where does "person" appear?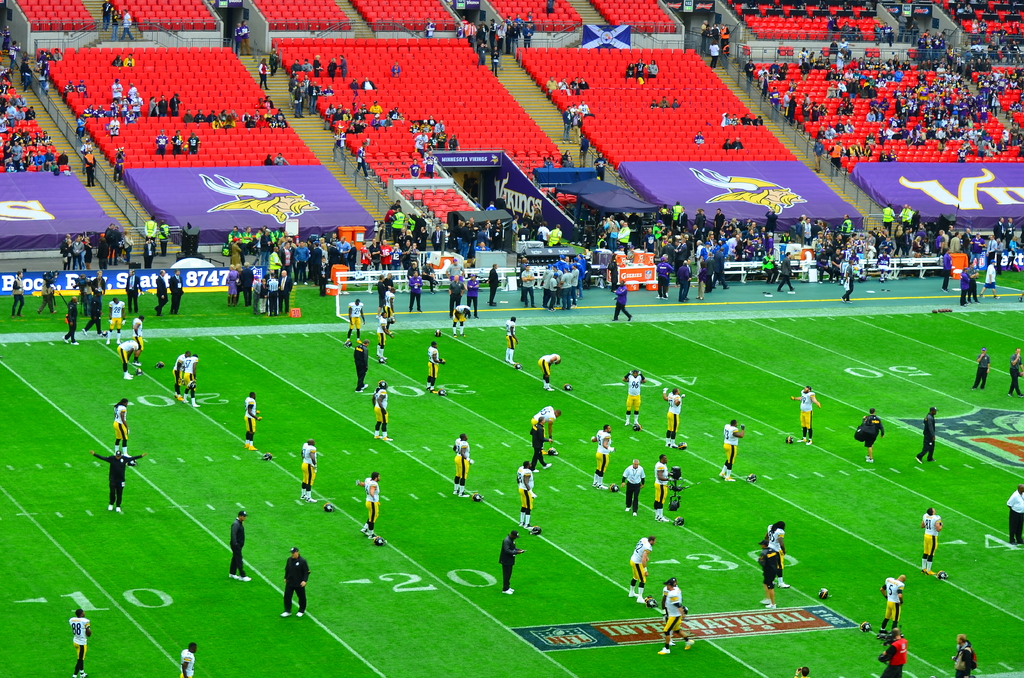
Appears at 470/272/482/307.
